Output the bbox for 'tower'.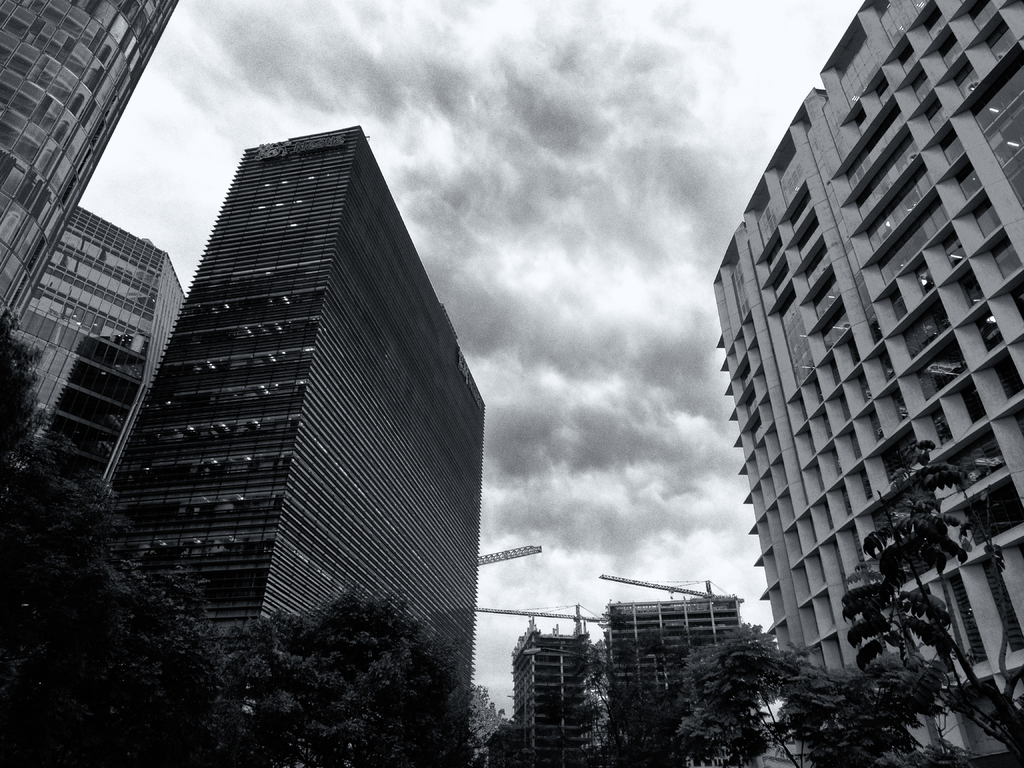
0 0 180 351.
